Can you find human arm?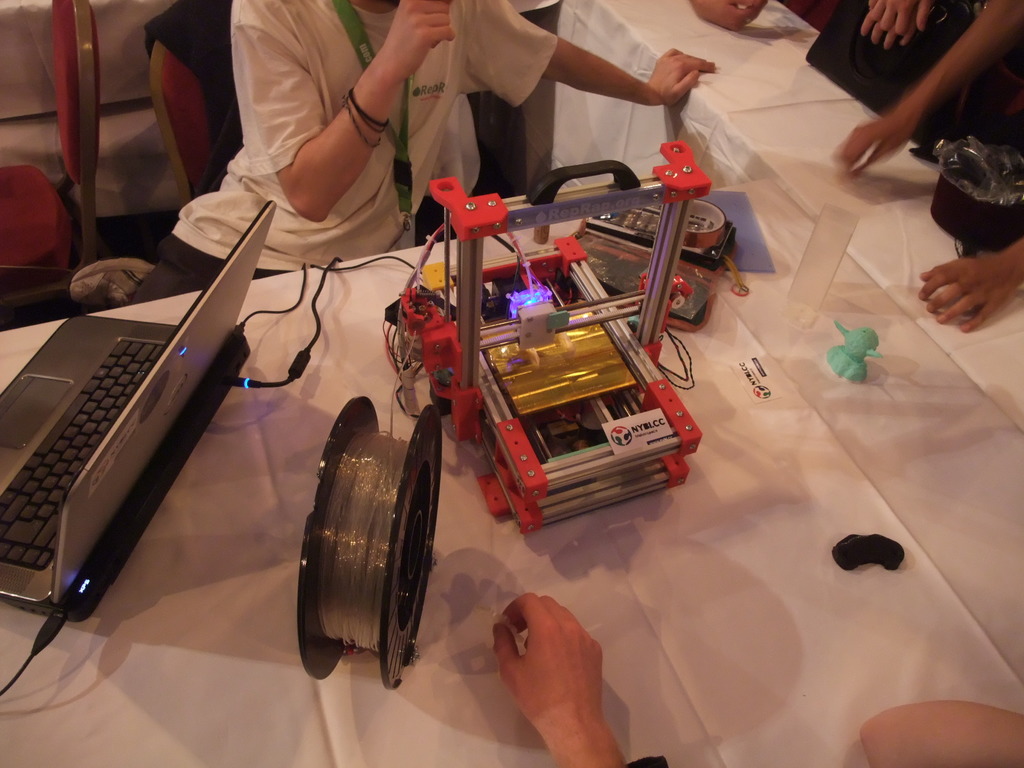
Yes, bounding box: (x1=488, y1=588, x2=637, y2=767).
